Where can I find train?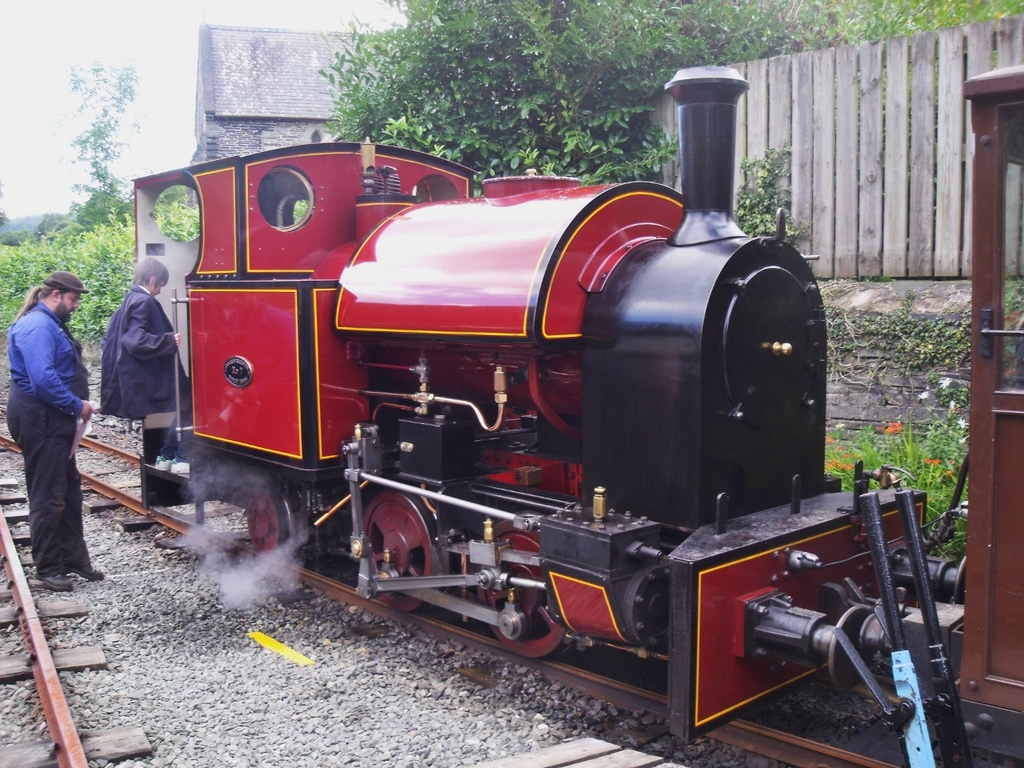
You can find it at {"left": 130, "top": 50, "right": 1023, "bottom": 767}.
